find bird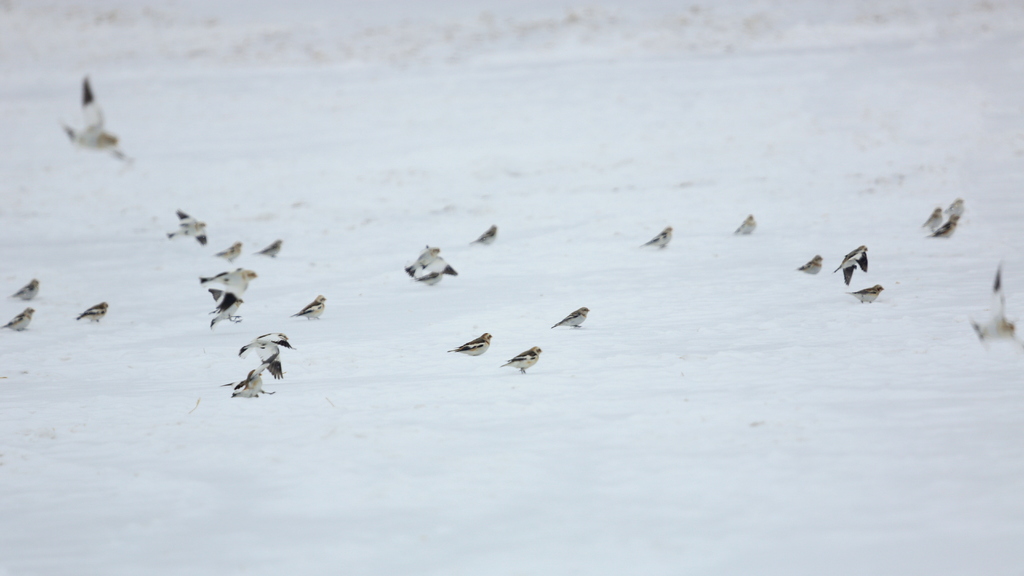
select_region(949, 198, 966, 216)
